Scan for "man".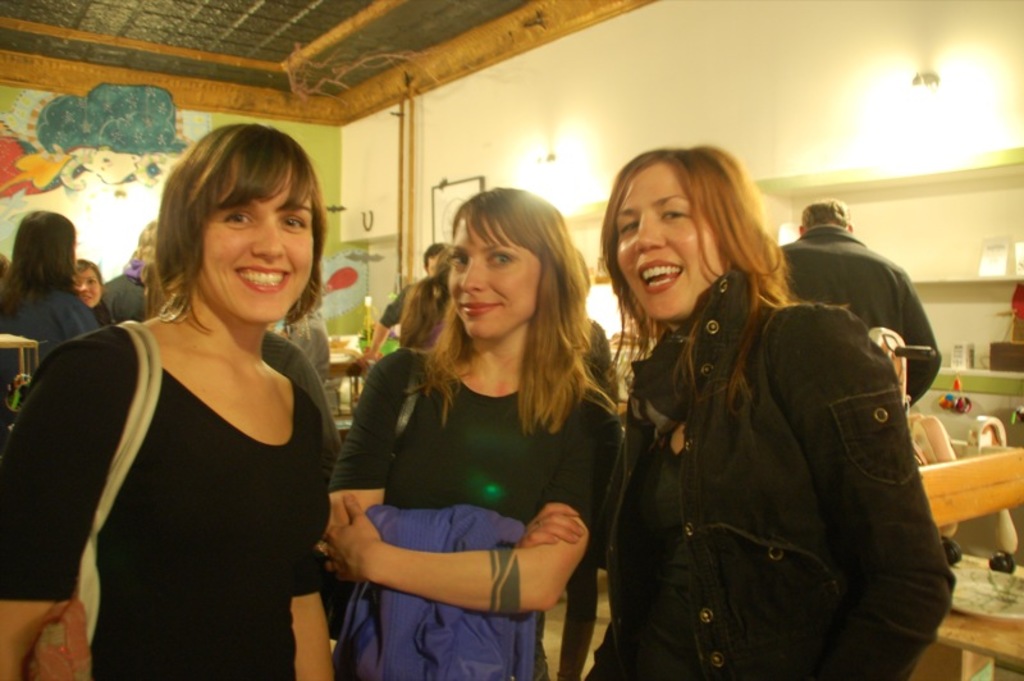
Scan result: 777, 196, 942, 412.
